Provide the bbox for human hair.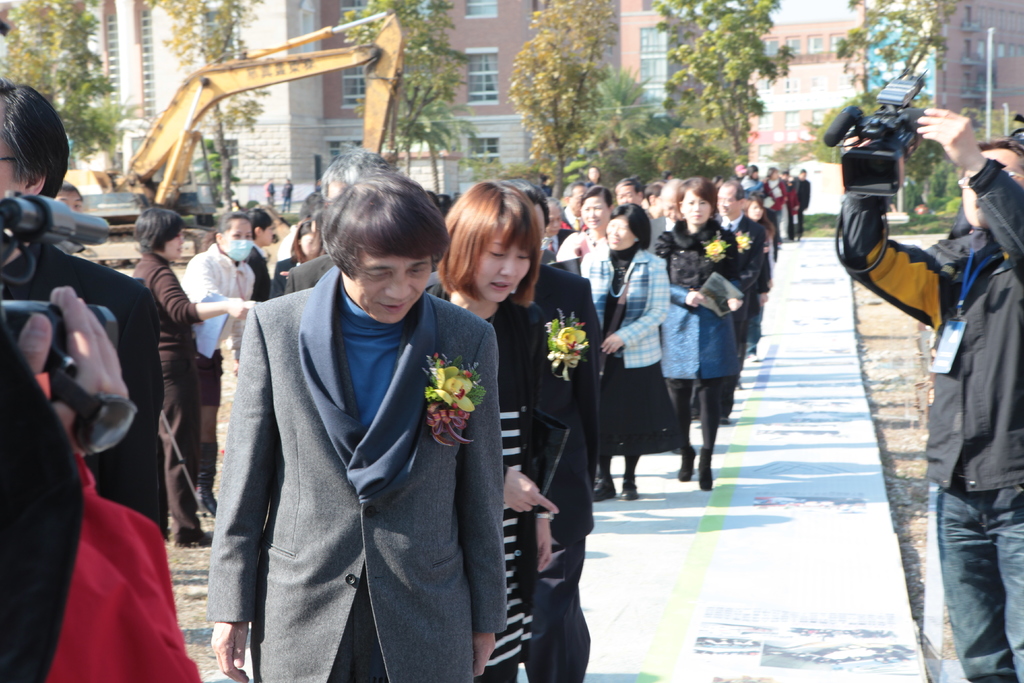
l=572, t=181, r=618, b=209.
